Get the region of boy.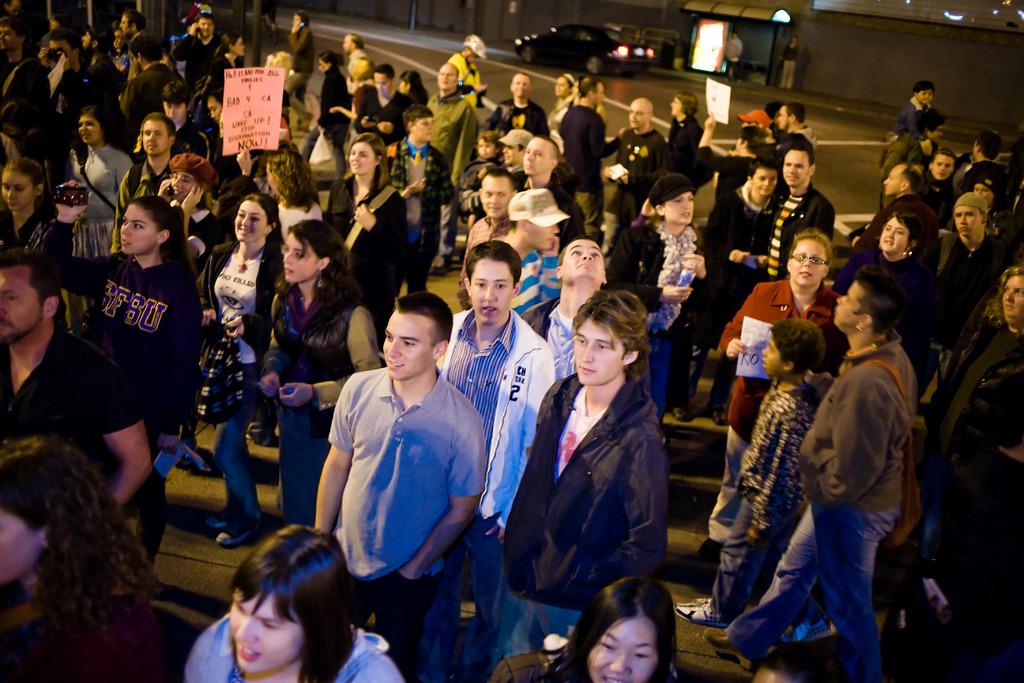
x1=430, y1=236, x2=551, y2=636.
